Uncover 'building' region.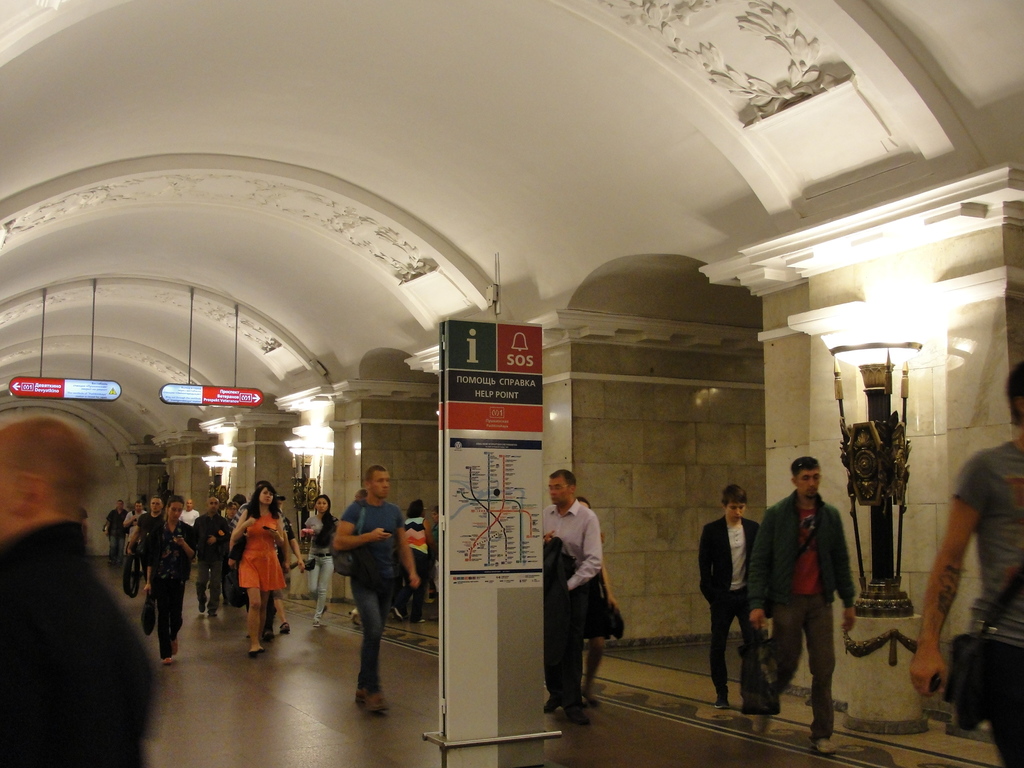
Uncovered: {"x1": 0, "y1": 0, "x2": 1023, "y2": 766}.
